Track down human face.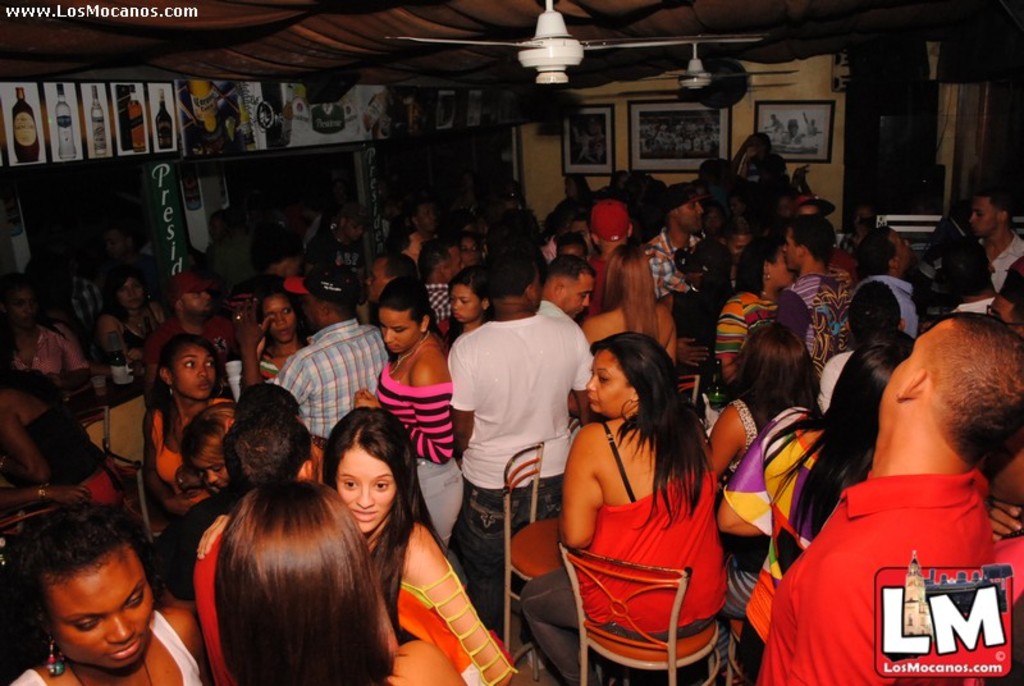
Tracked to 588:355:636:419.
